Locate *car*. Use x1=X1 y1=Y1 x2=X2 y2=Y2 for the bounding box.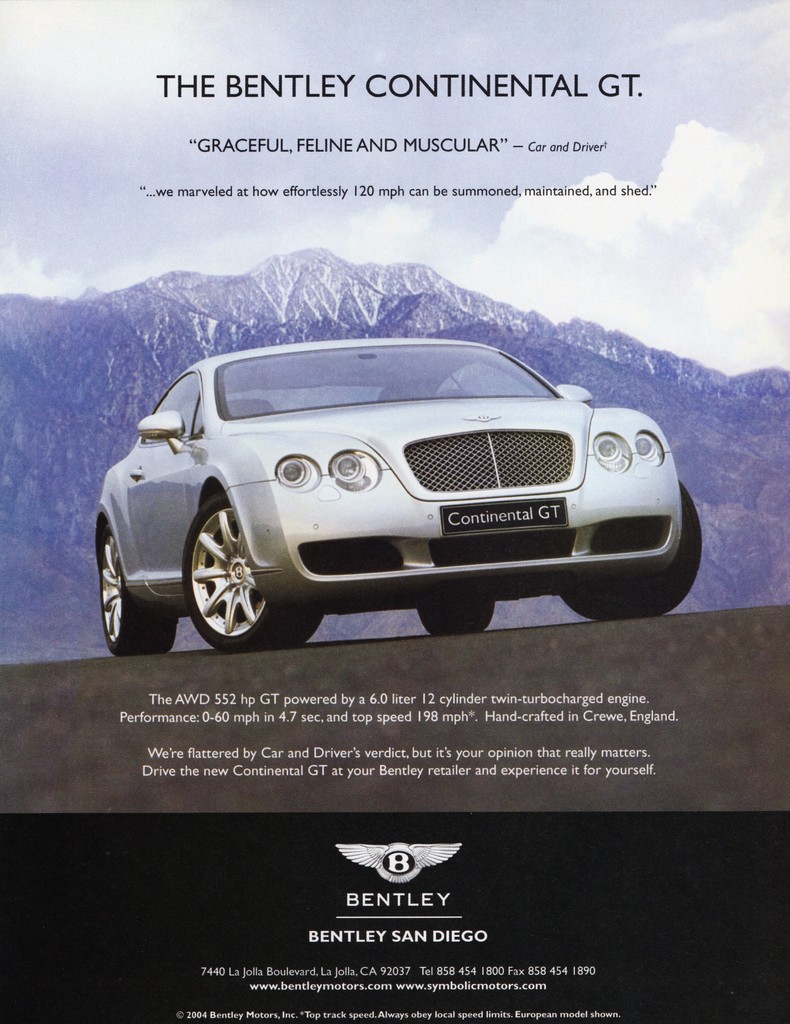
x1=90 y1=329 x2=705 y2=649.
